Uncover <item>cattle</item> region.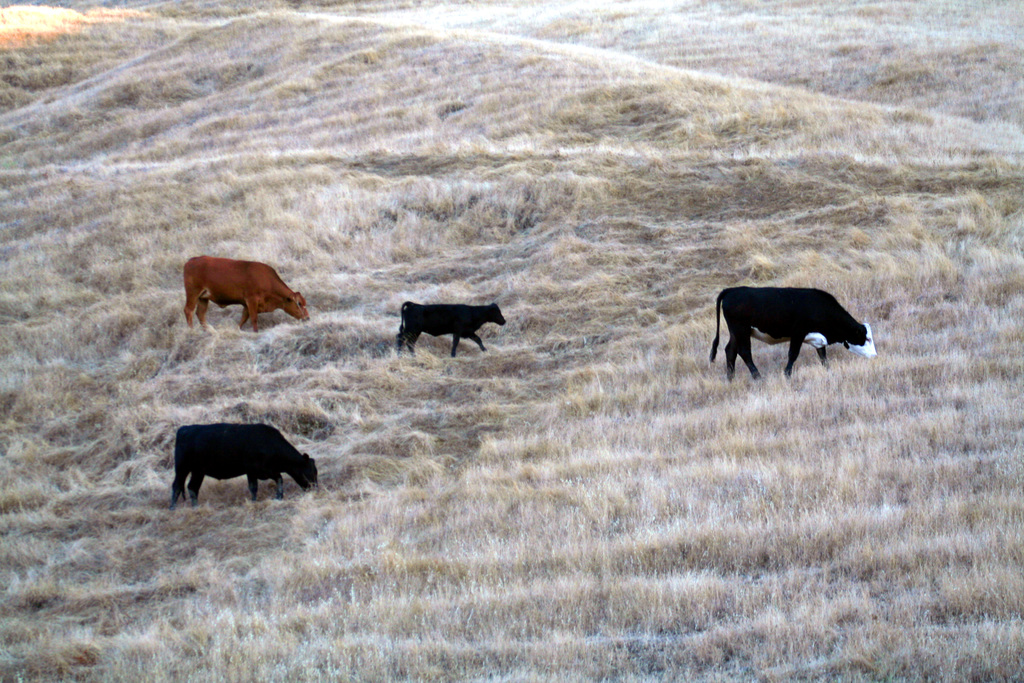
Uncovered: left=184, top=256, right=308, bottom=331.
